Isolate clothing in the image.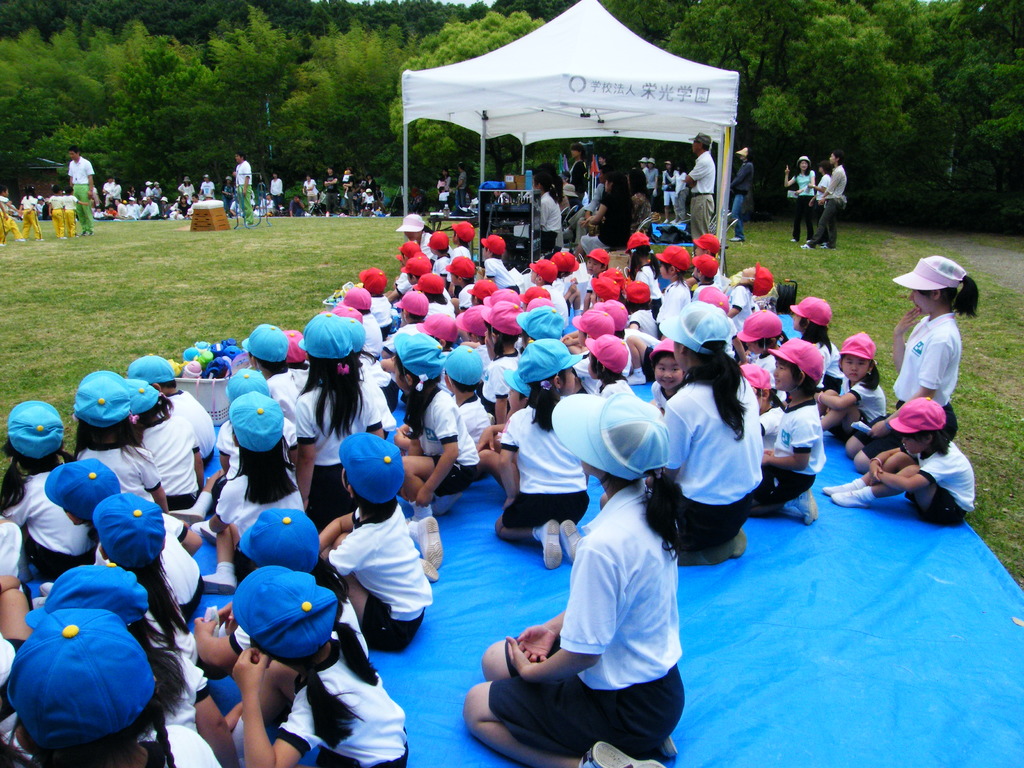
Isolated region: l=214, t=408, r=301, b=474.
